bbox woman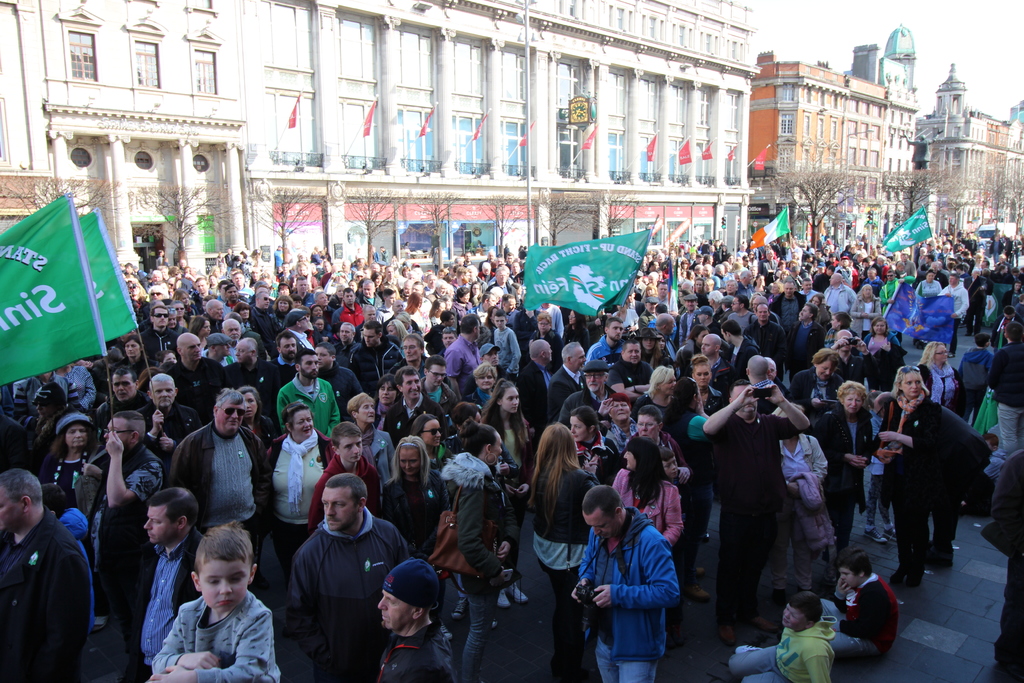
<region>678, 324, 705, 374</region>
